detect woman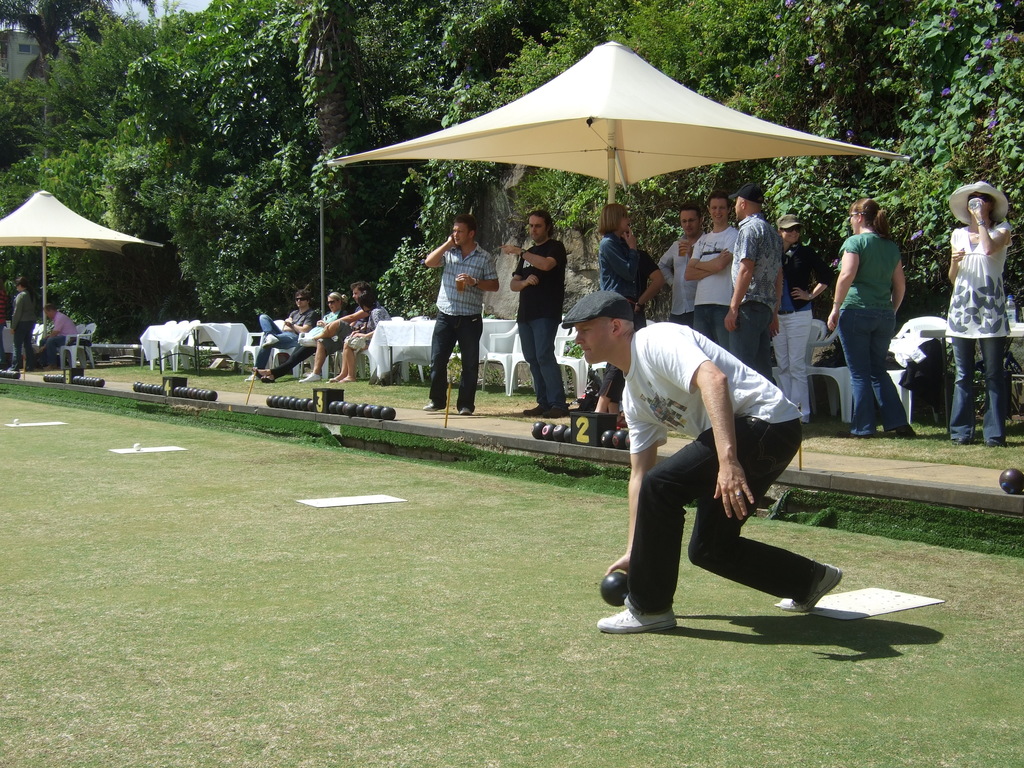
bbox=[595, 205, 662, 330]
